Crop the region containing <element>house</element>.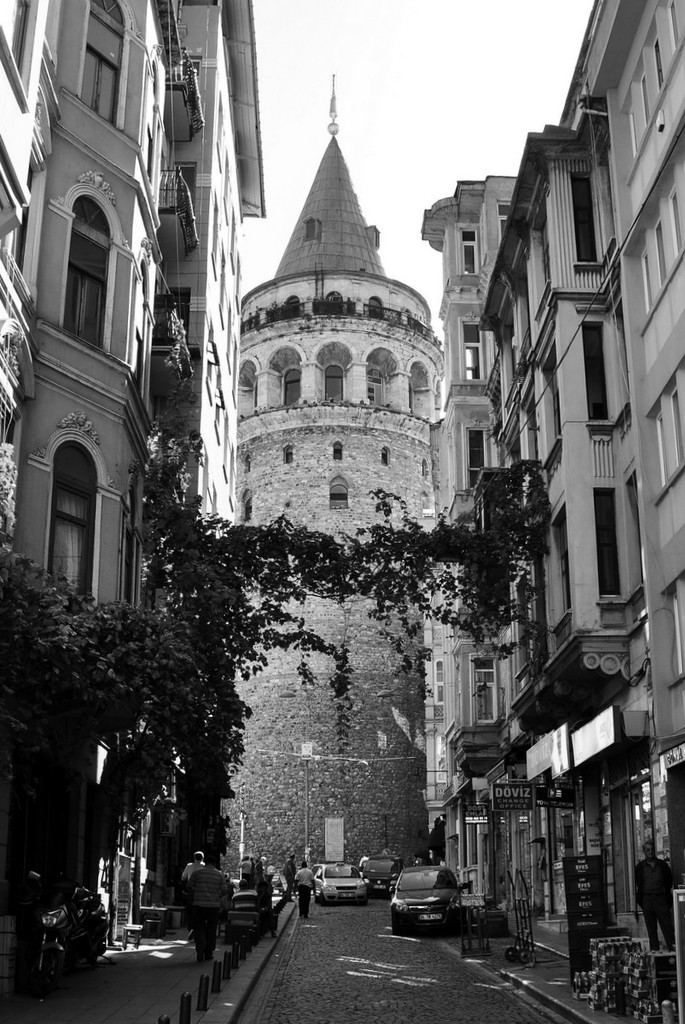
Crop region: x1=416 y1=188 x2=543 y2=925.
